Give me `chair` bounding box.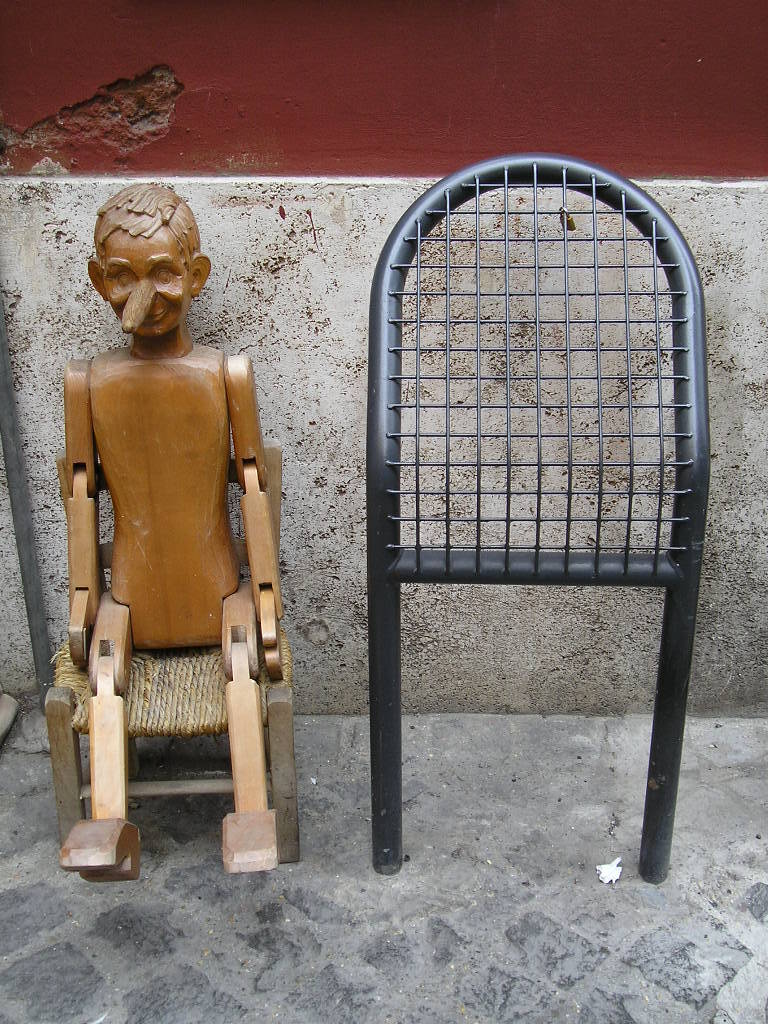
locate(45, 442, 302, 866).
